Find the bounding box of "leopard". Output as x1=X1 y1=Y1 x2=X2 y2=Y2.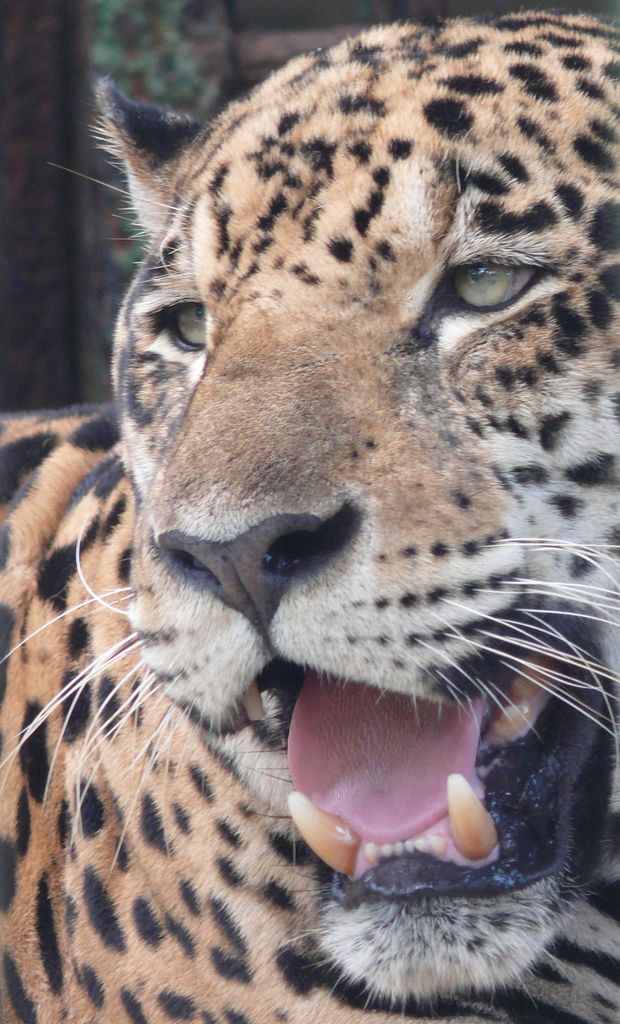
x1=0 y1=6 x2=619 y2=1023.
